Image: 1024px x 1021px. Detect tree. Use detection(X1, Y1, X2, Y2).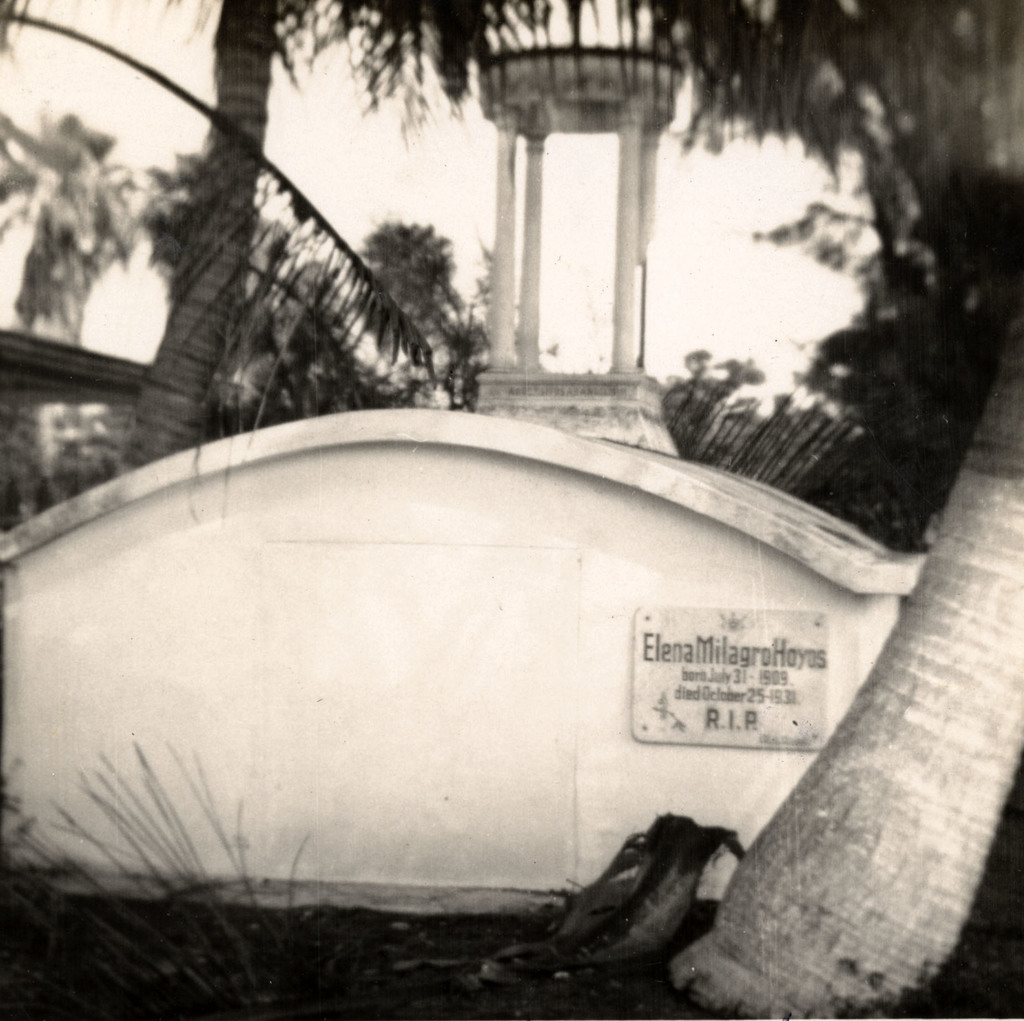
detection(110, 0, 705, 463).
